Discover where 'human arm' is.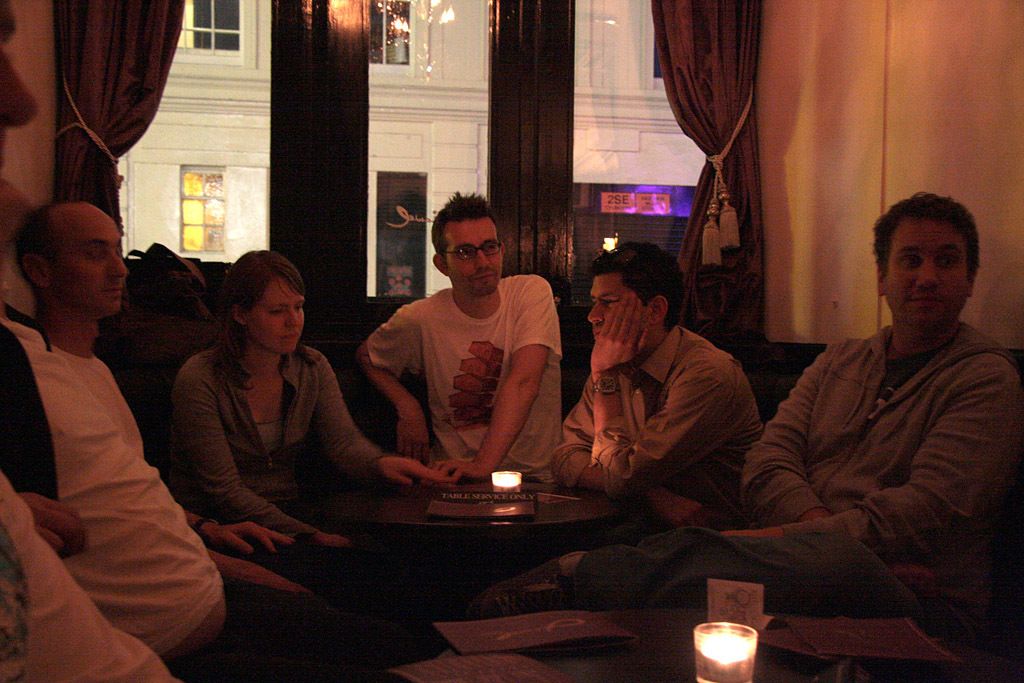
Discovered at [415, 262, 555, 478].
